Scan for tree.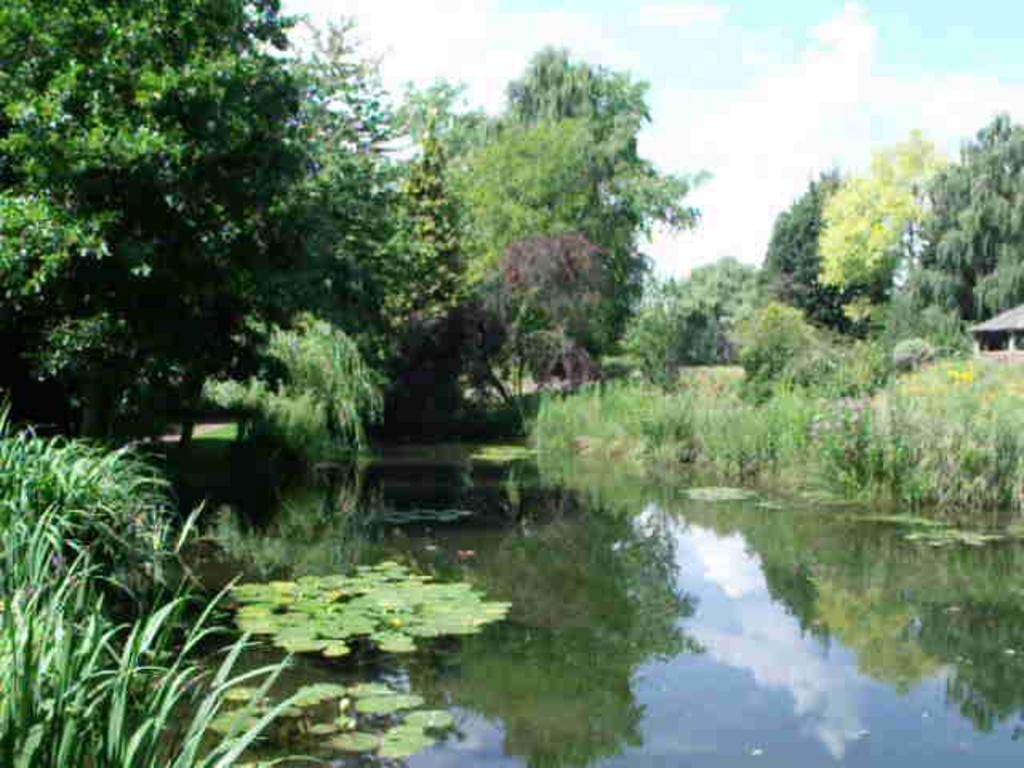
Scan result: (691, 240, 762, 370).
